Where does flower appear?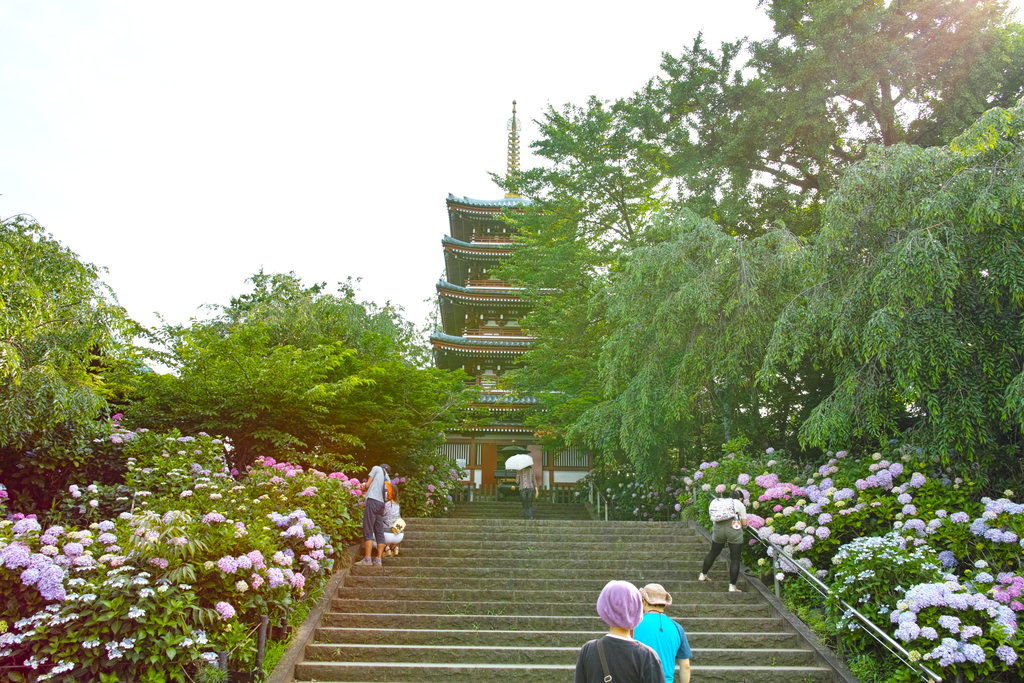
Appears at select_region(991, 638, 1018, 673).
